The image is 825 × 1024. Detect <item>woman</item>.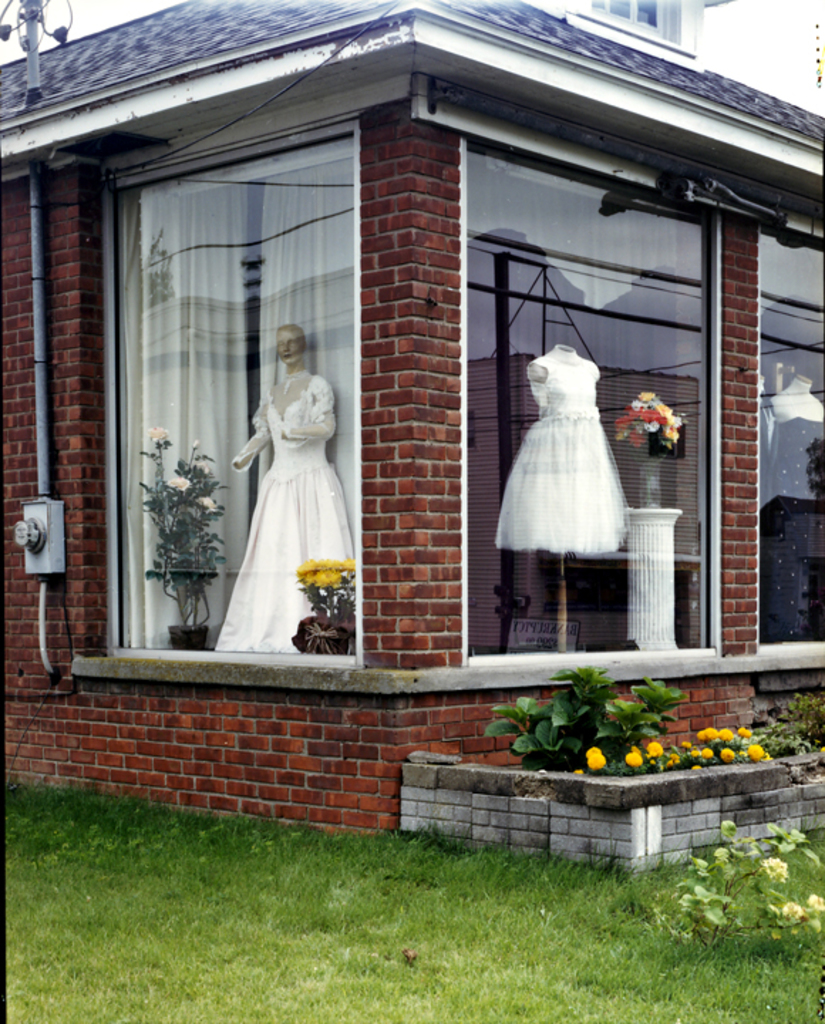
Detection: BBox(232, 319, 361, 623).
